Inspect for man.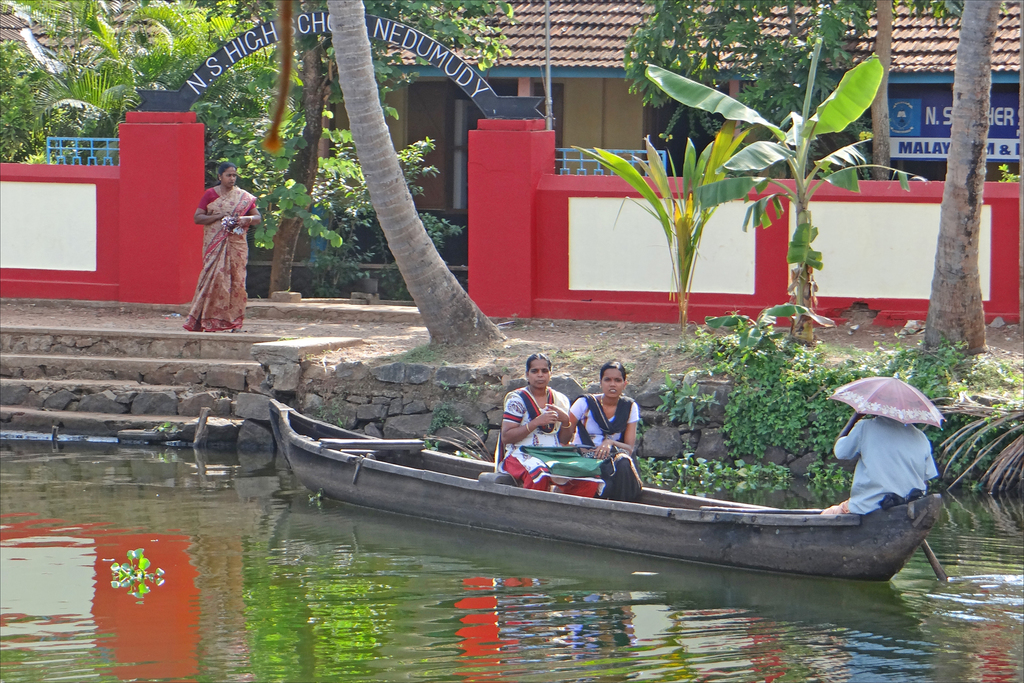
Inspection: select_region(817, 381, 935, 517).
